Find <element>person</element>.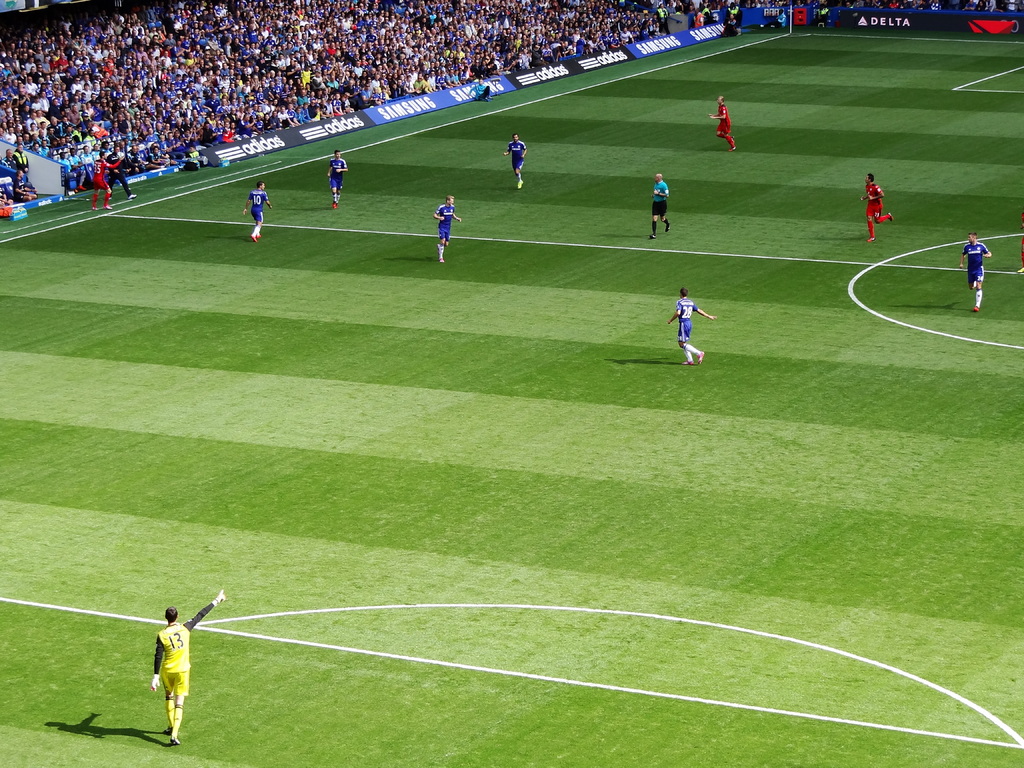
<region>431, 193, 462, 264</region>.
